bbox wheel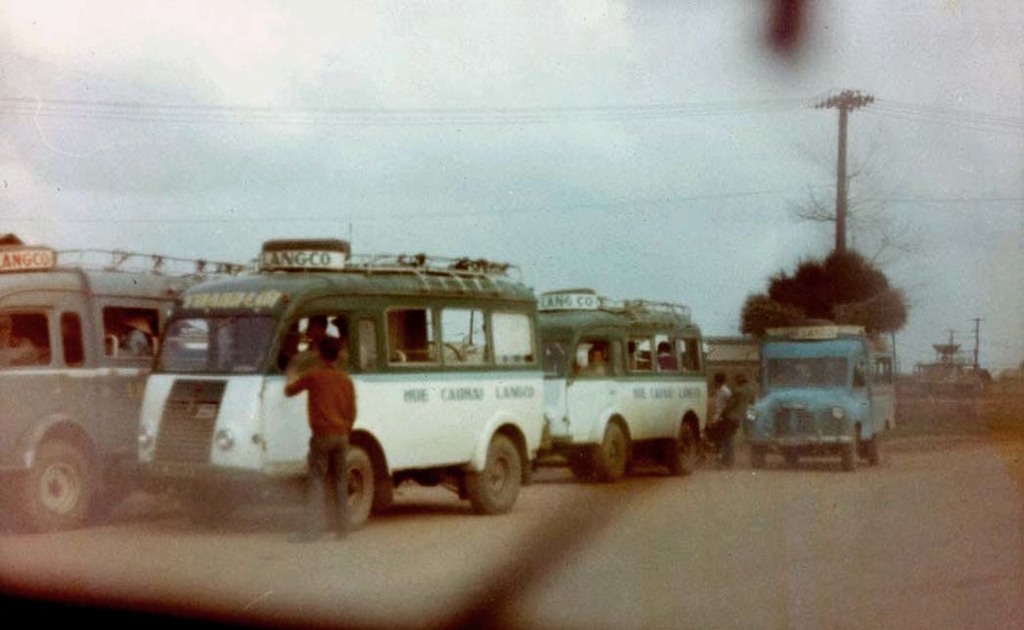
[left=841, top=432, right=855, bottom=464]
